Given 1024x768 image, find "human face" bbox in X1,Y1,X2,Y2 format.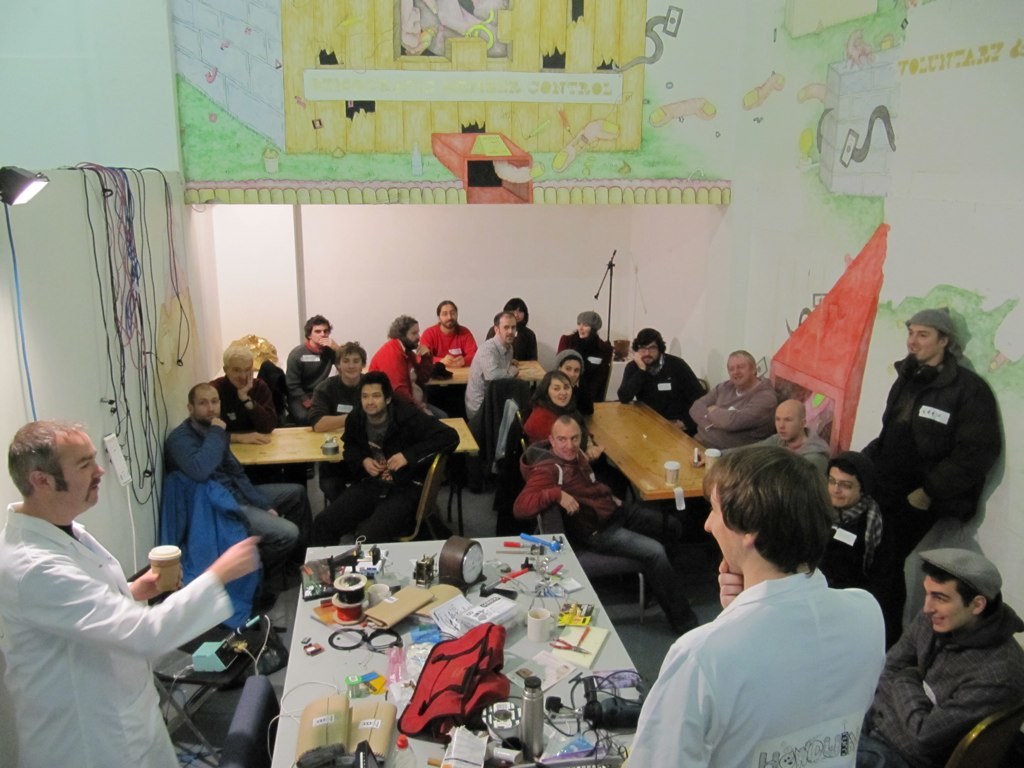
57,427,102,510.
